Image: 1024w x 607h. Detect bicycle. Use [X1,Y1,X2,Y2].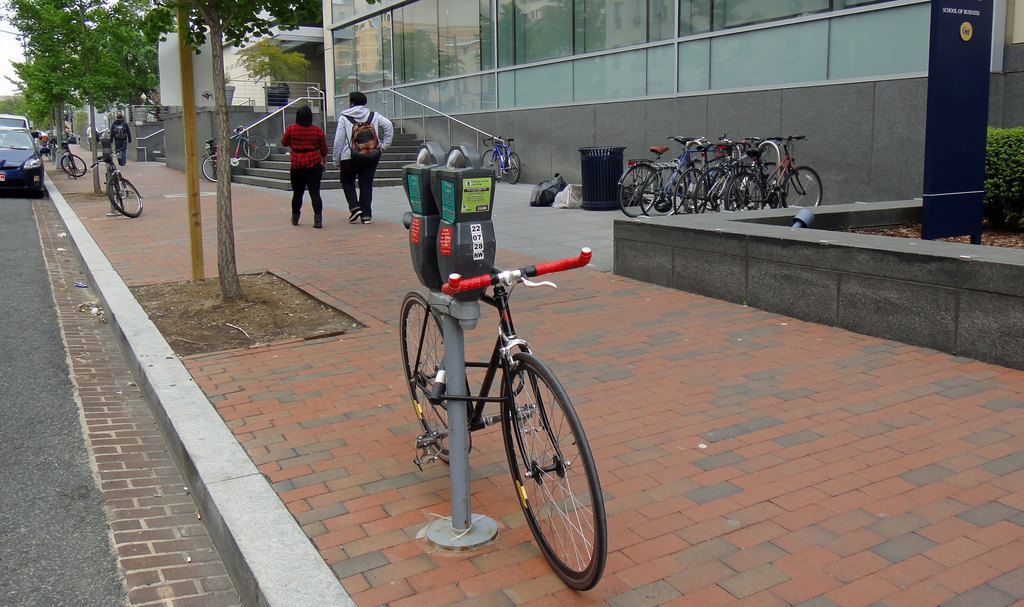
[89,147,145,217].
